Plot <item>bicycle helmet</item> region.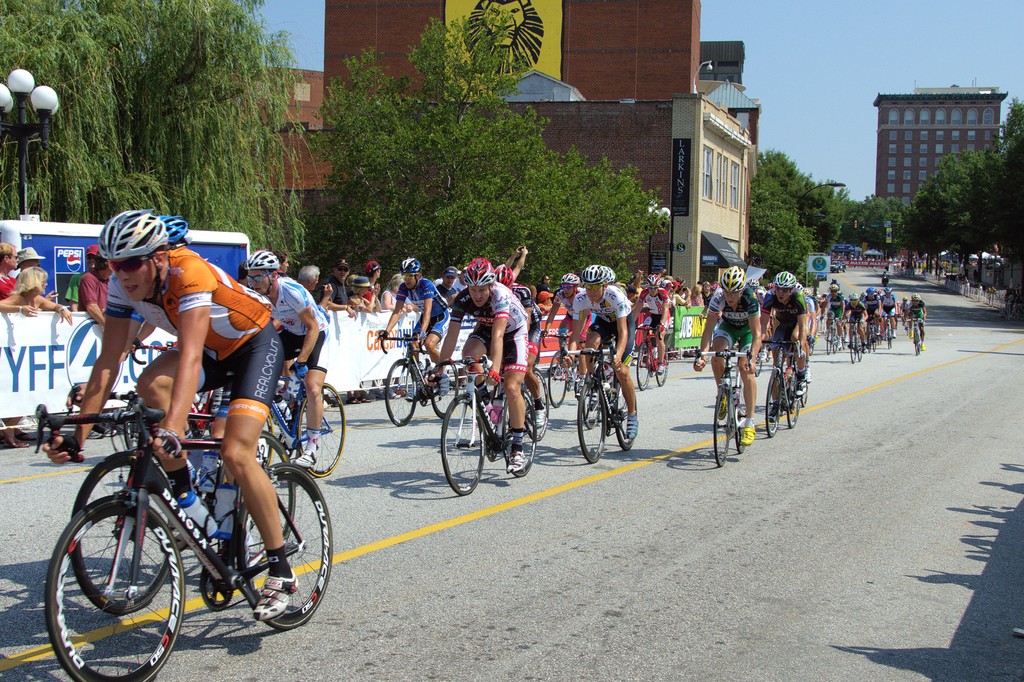
Plotted at x1=99, y1=208, x2=160, y2=257.
